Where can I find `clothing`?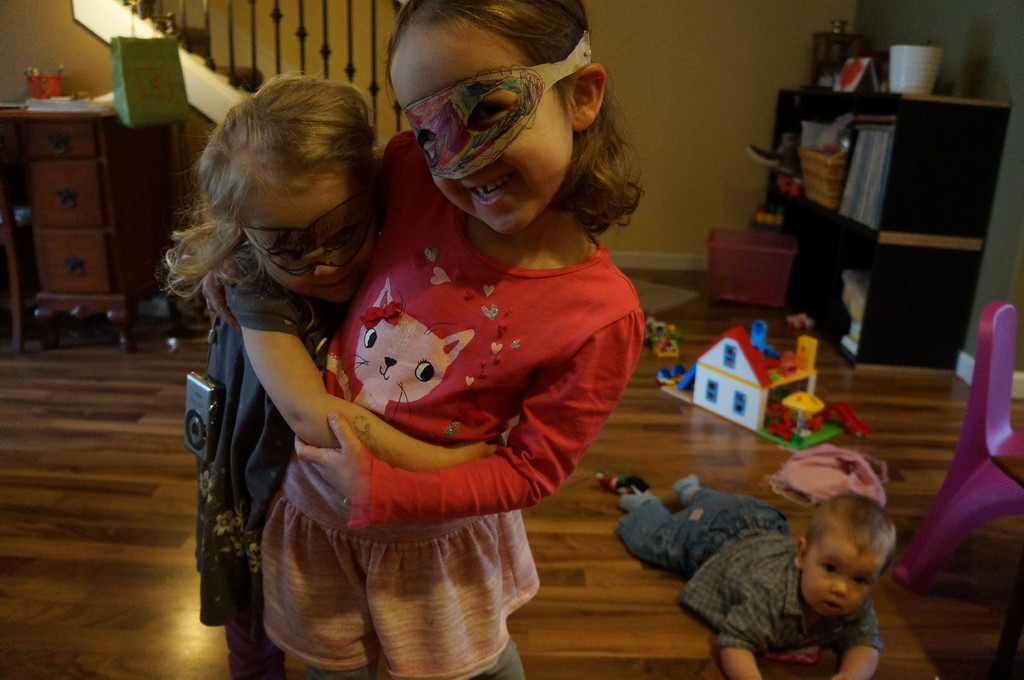
You can find it at bbox=(194, 258, 345, 679).
